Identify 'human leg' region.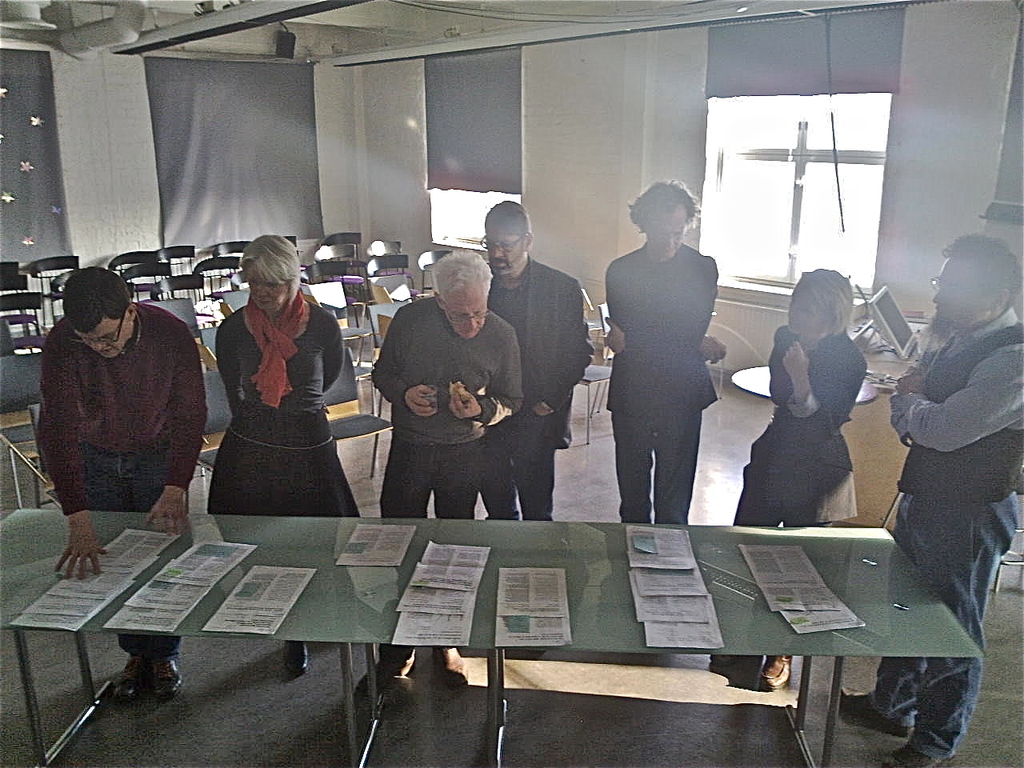
Region: [653, 406, 701, 518].
